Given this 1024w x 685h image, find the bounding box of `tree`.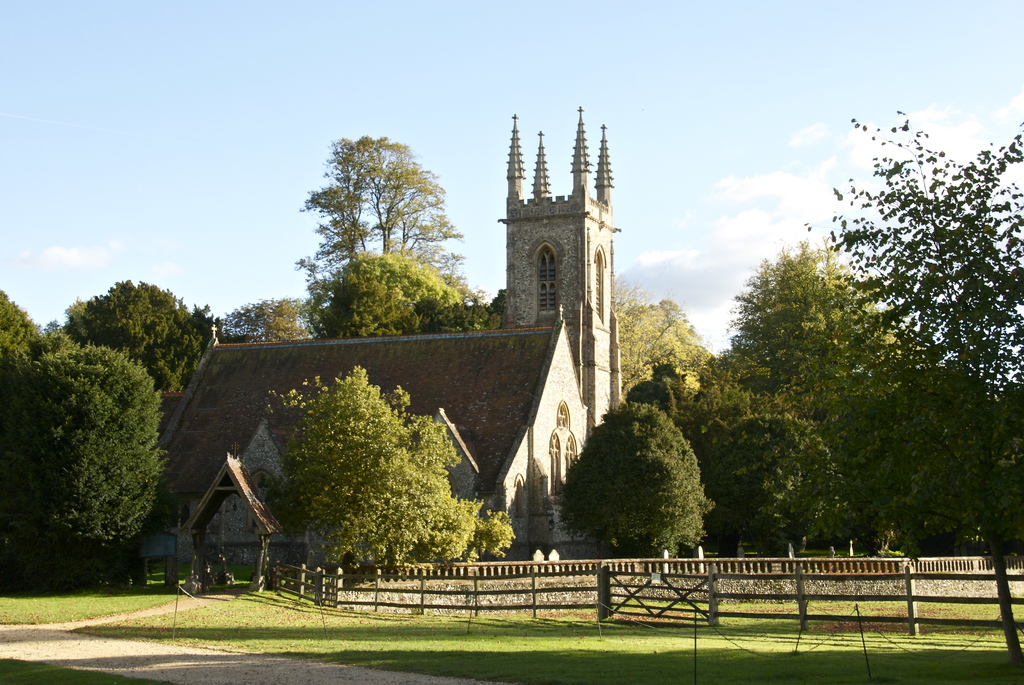
left=716, top=241, right=929, bottom=559.
